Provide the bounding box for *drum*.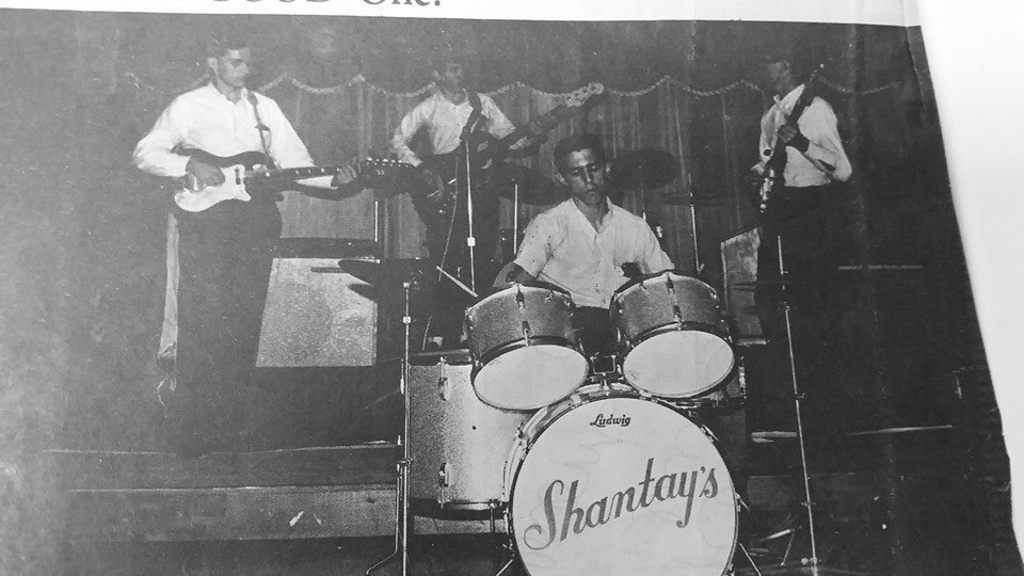
[396, 348, 533, 518].
